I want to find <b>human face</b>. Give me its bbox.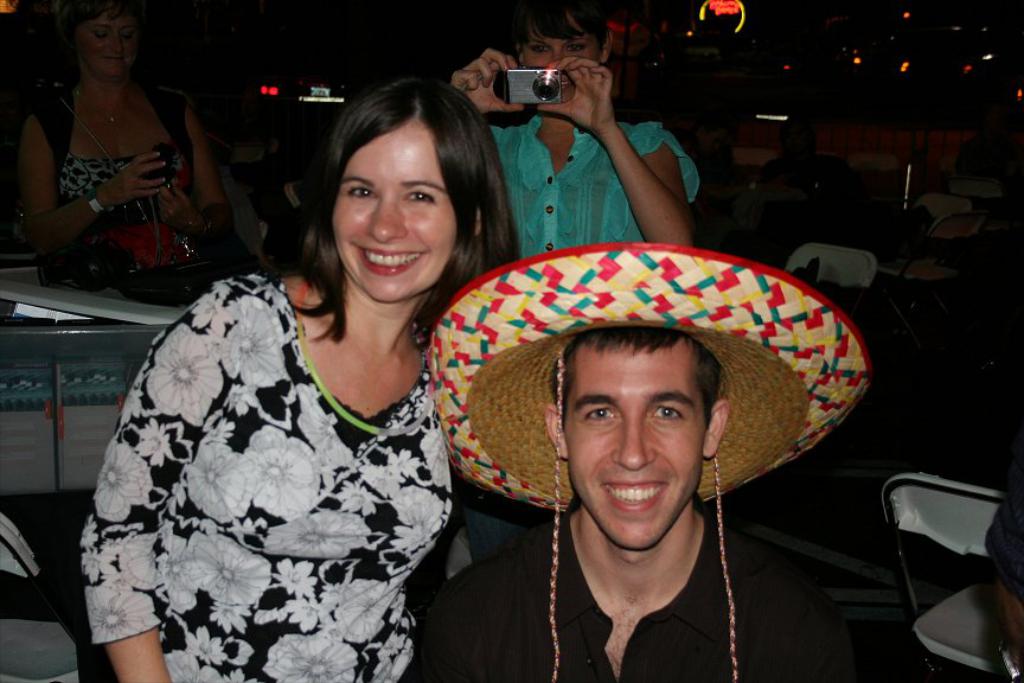
detection(521, 14, 601, 98).
